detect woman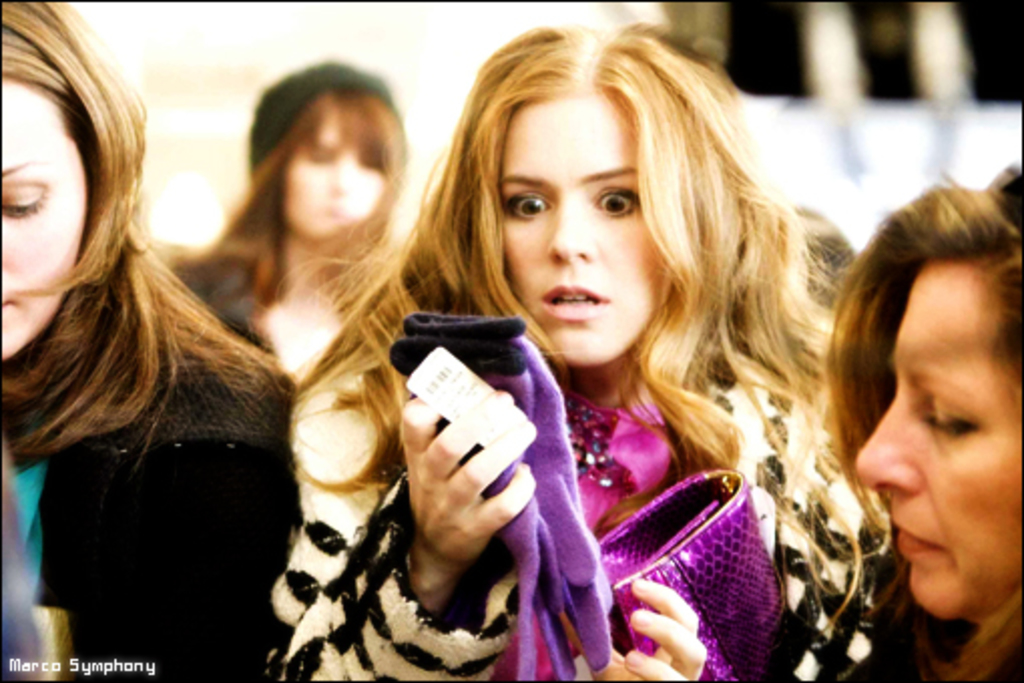
x1=131, y1=52, x2=416, y2=368
